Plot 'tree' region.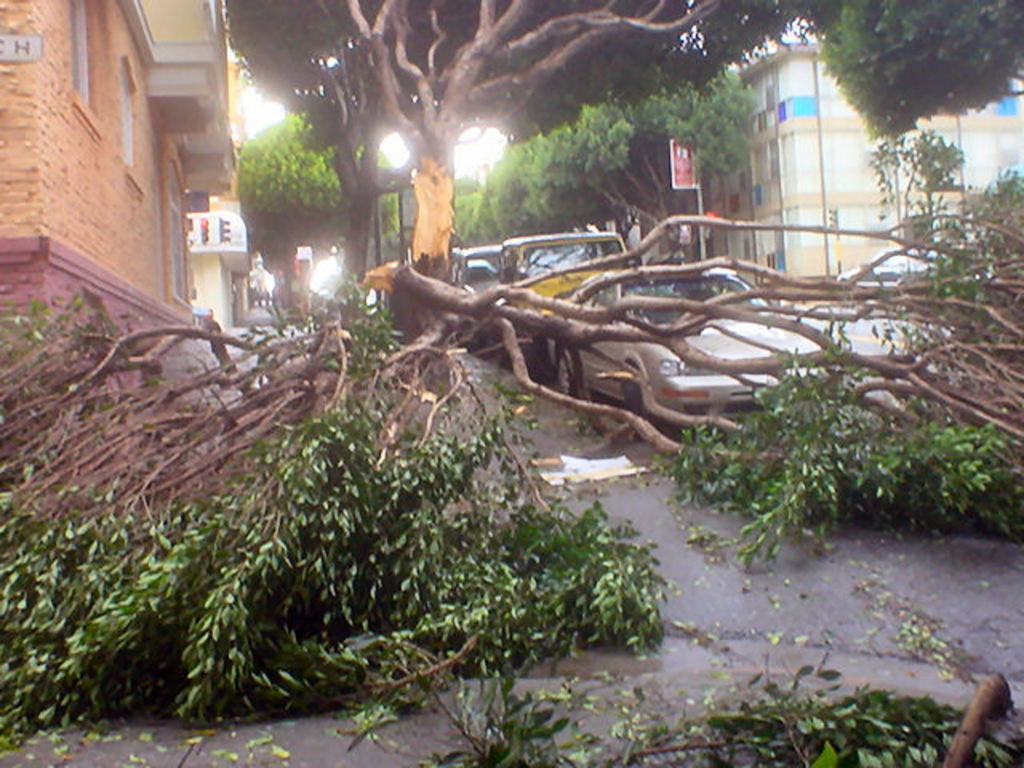
Plotted at Rect(779, 0, 1022, 174).
